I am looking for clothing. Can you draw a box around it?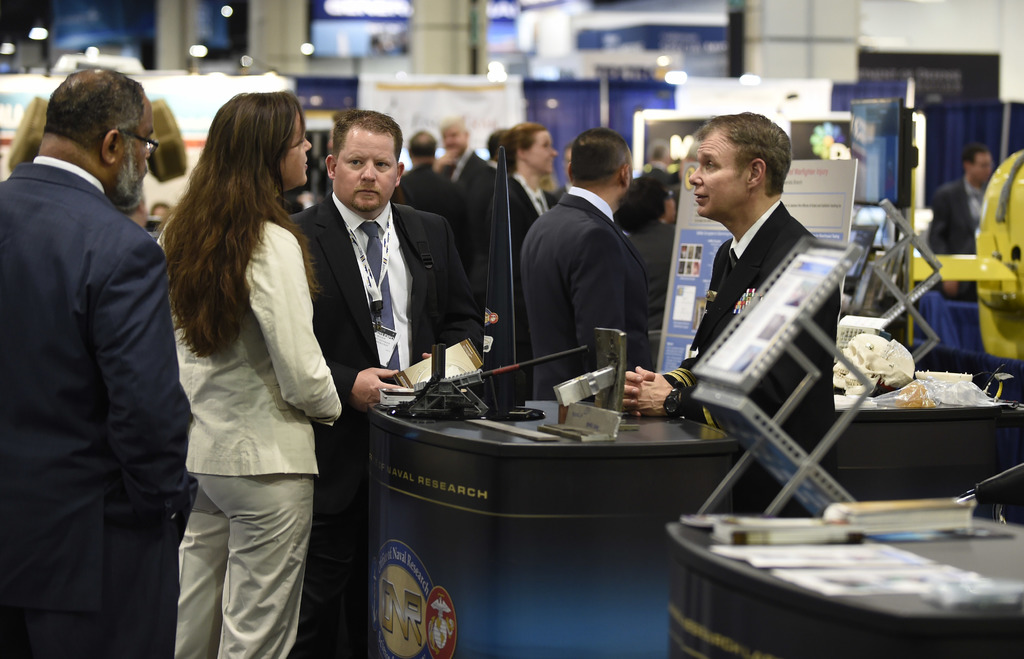
Sure, the bounding box is 0,151,184,658.
